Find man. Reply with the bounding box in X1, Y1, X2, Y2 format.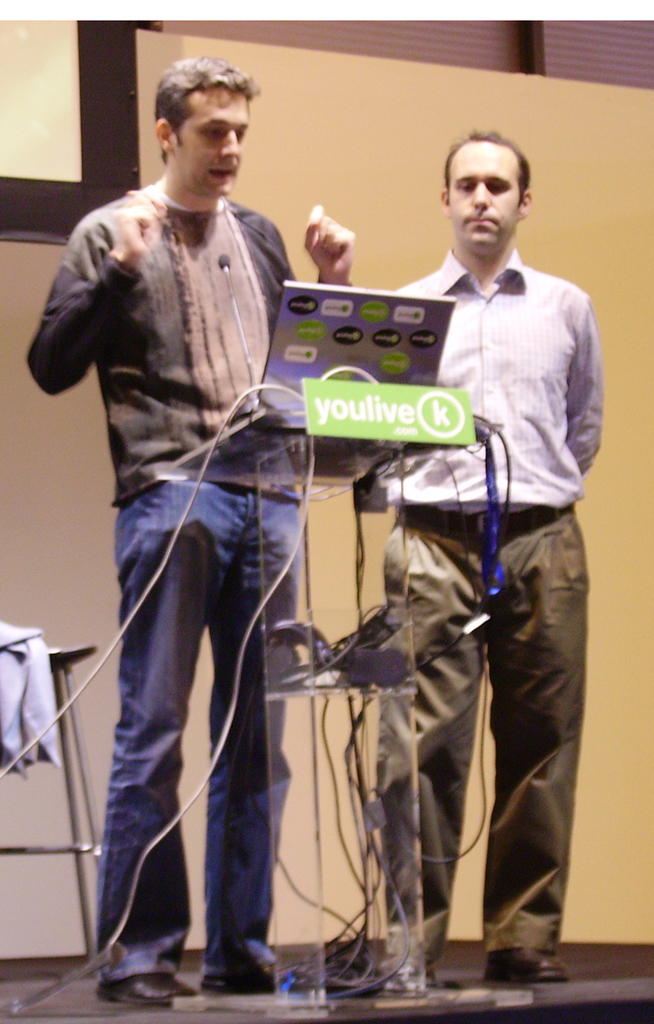
347, 131, 609, 990.
